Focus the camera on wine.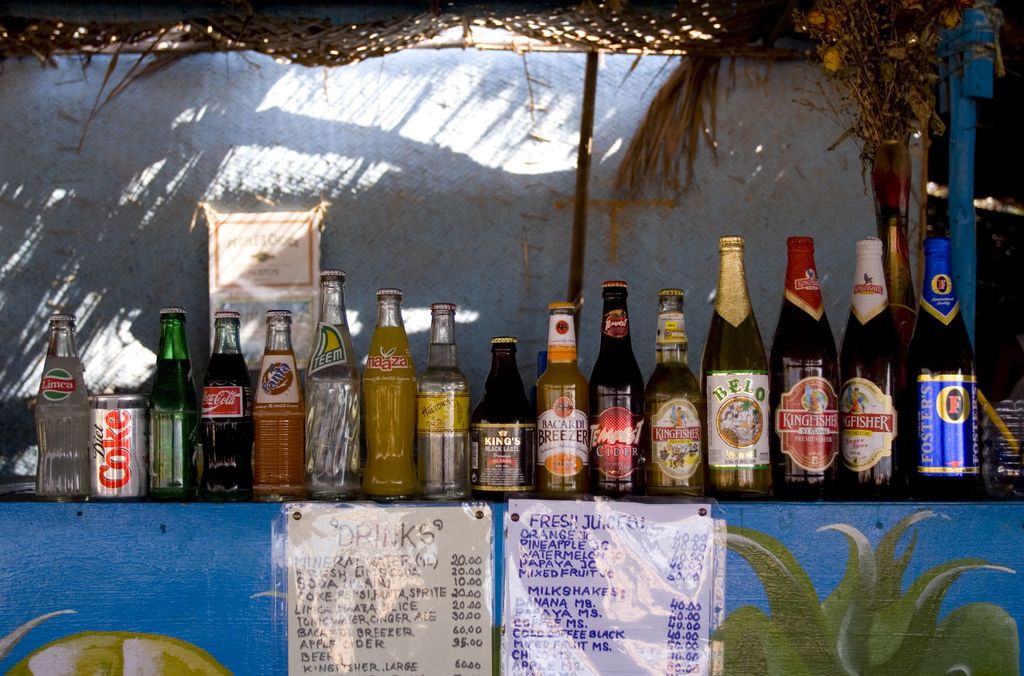
Focus region: box(917, 233, 995, 500).
